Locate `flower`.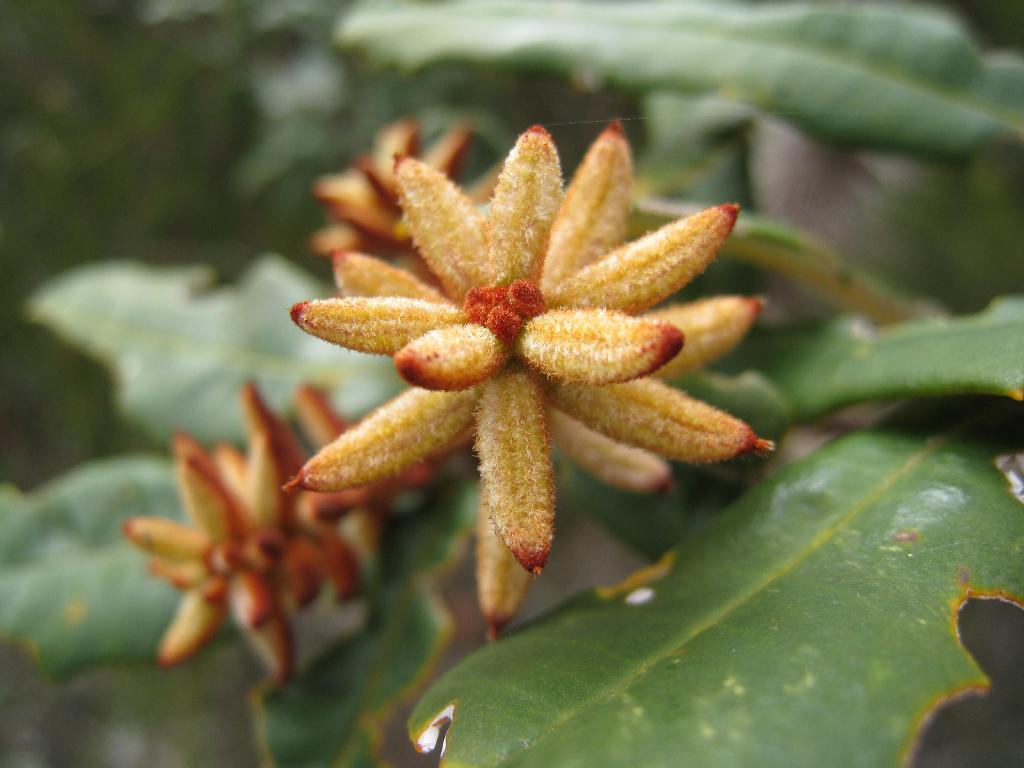
Bounding box: {"x1": 222, "y1": 383, "x2": 375, "y2": 596}.
